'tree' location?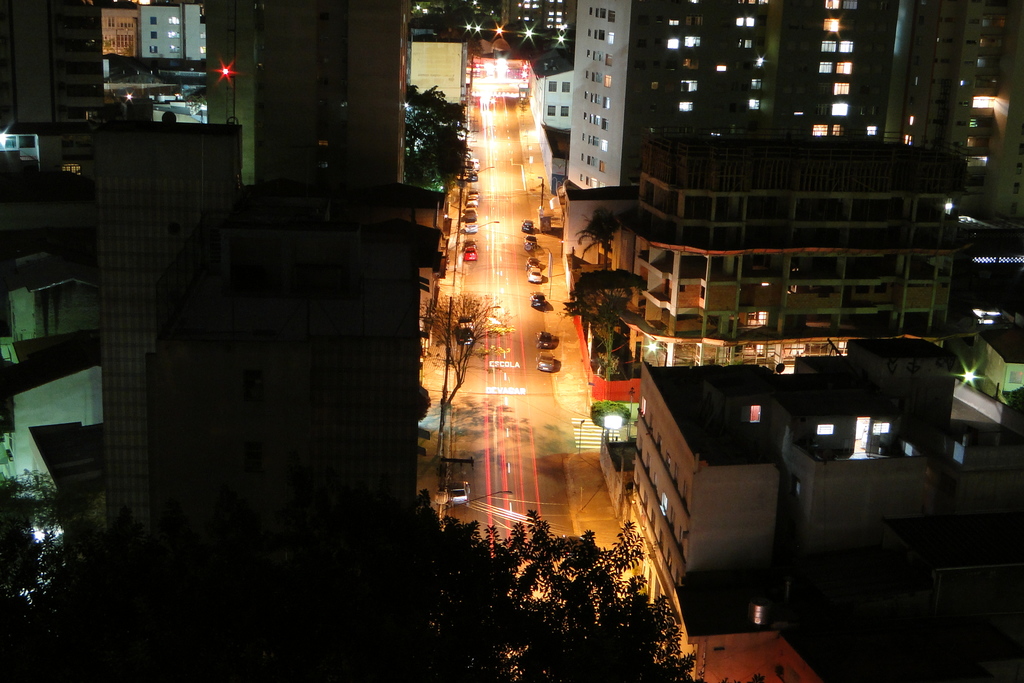
{"left": 575, "top": 206, "right": 620, "bottom": 270}
